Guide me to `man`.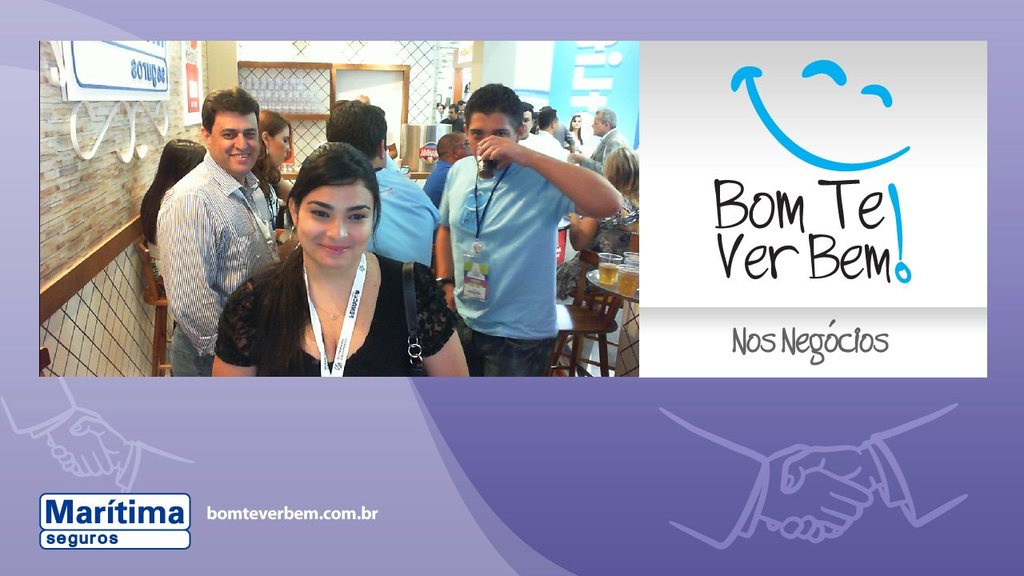
Guidance: crop(429, 82, 622, 382).
